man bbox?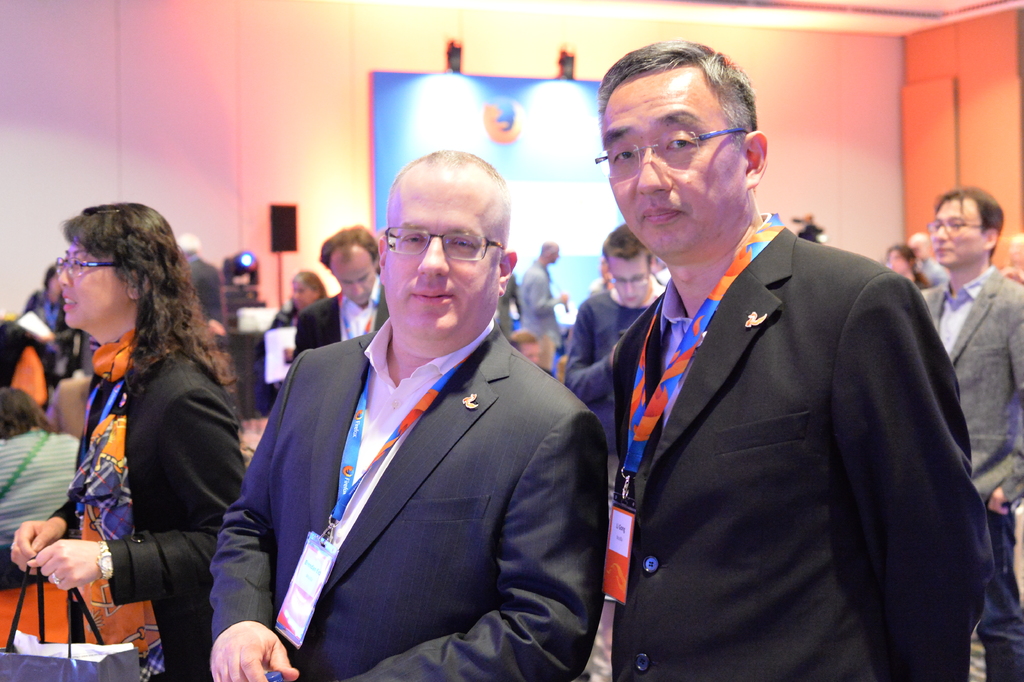
Rect(214, 146, 616, 681)
